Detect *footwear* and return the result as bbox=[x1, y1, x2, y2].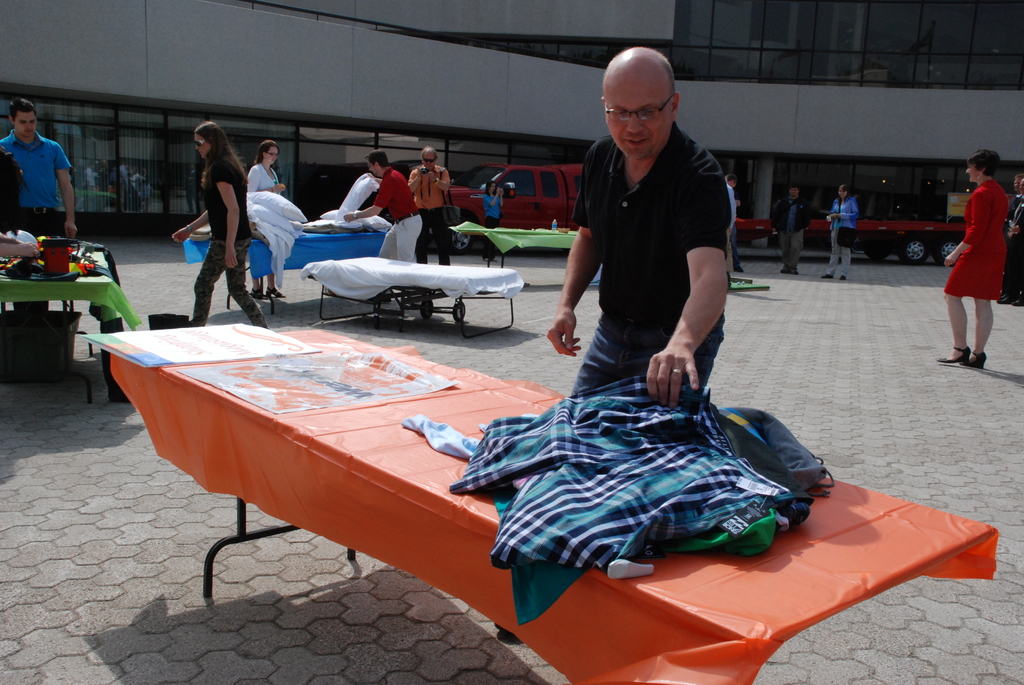
bbox=[937, 347, 968, 363].
